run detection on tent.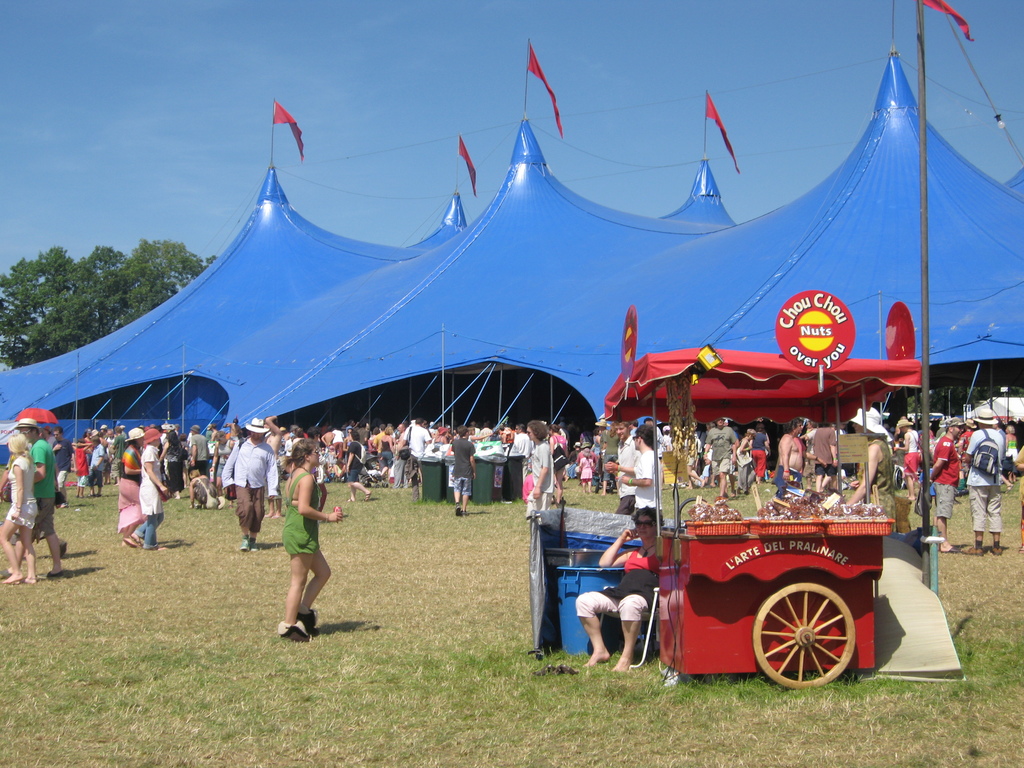
Result: box(638, 152, 750, 237).
